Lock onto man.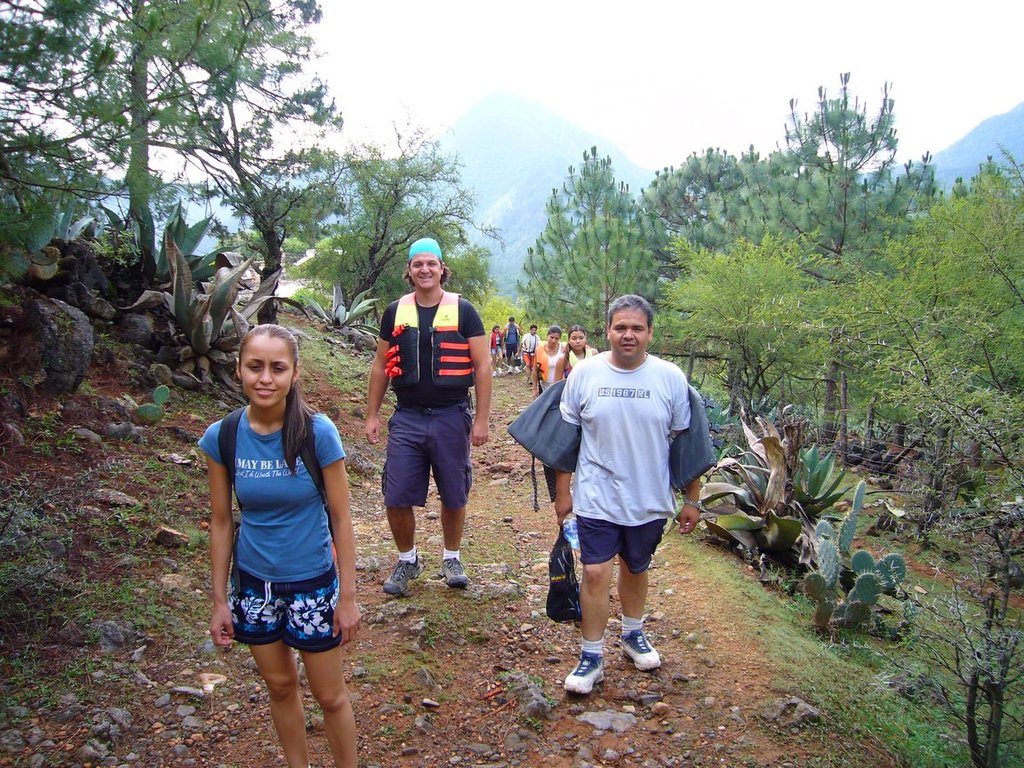
Locked: locate(363, 234, 495, 597).
